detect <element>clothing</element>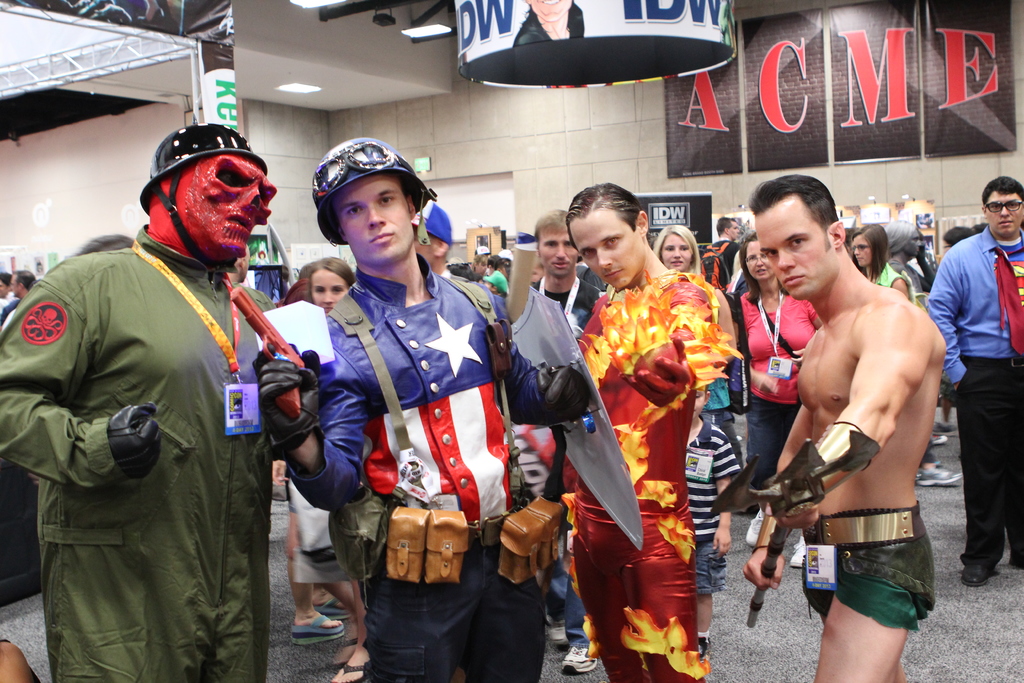
locate(250, 239, 608, 682)
